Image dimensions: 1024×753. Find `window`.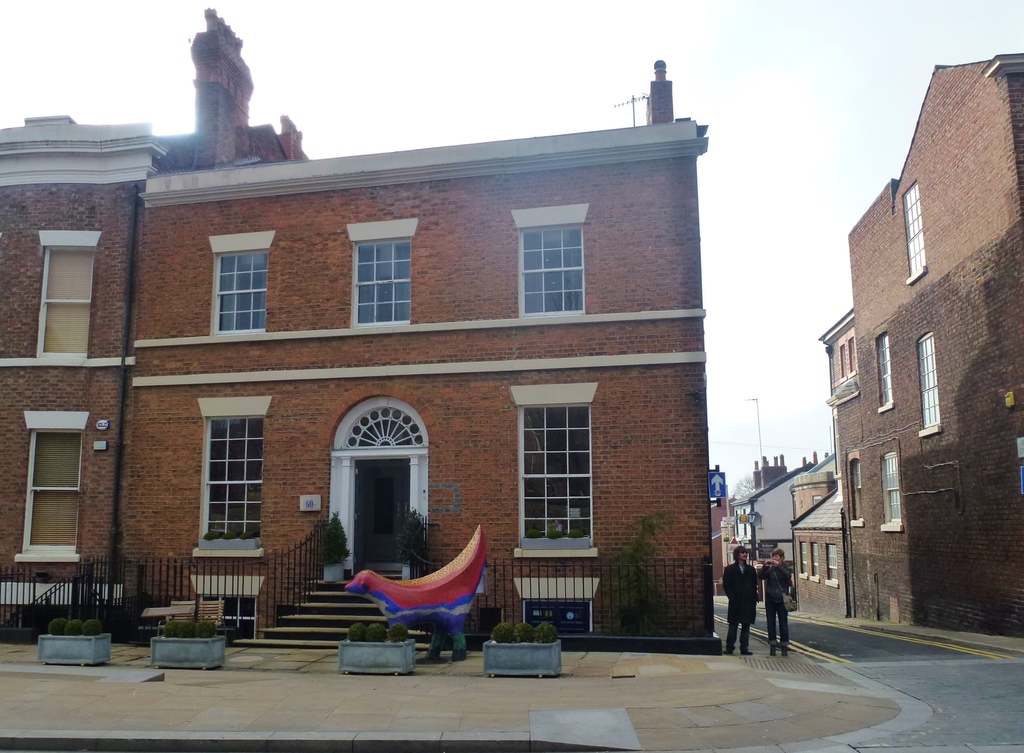
216 248 271 329.
